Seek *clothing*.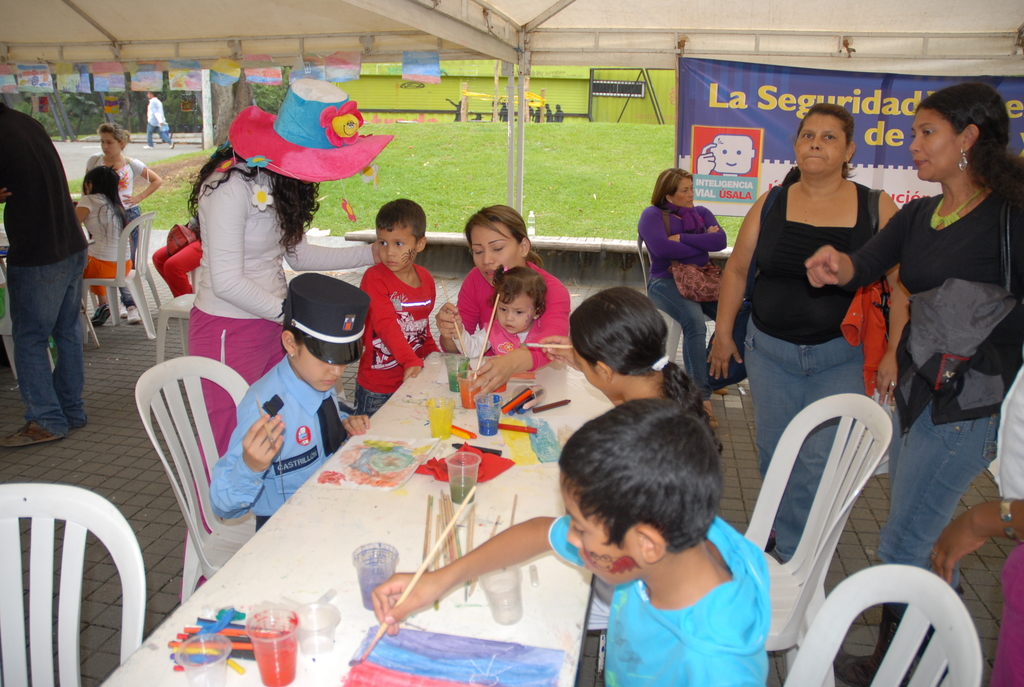
[x1=211, y1=71, x2=402, y2=181].
